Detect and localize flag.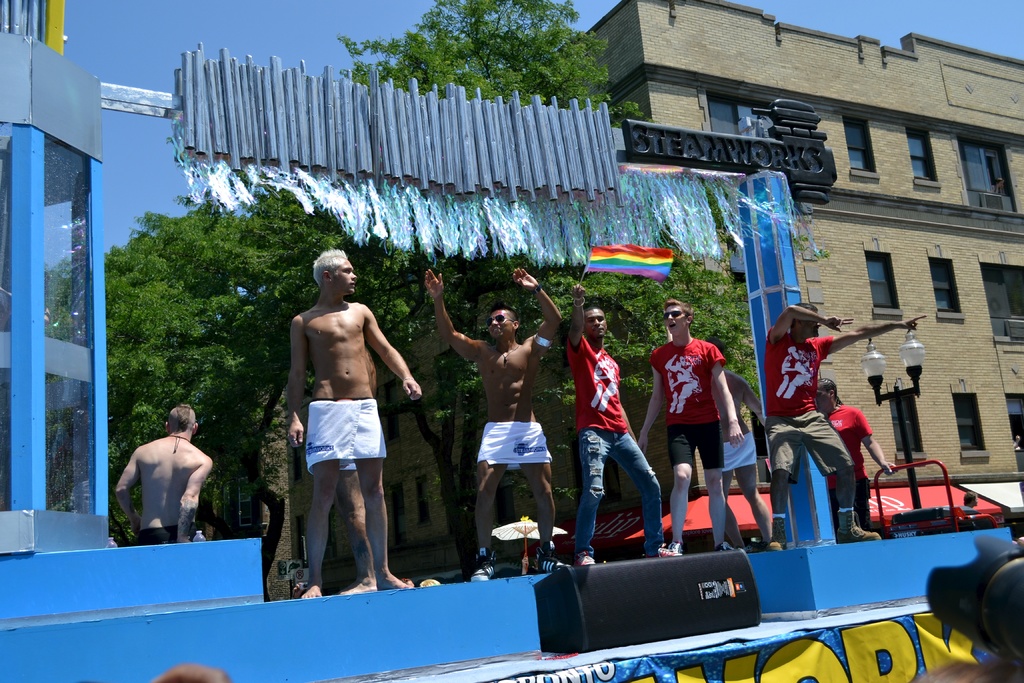
Localized at <bbox>586, 243, 673, 281</bbox>.
